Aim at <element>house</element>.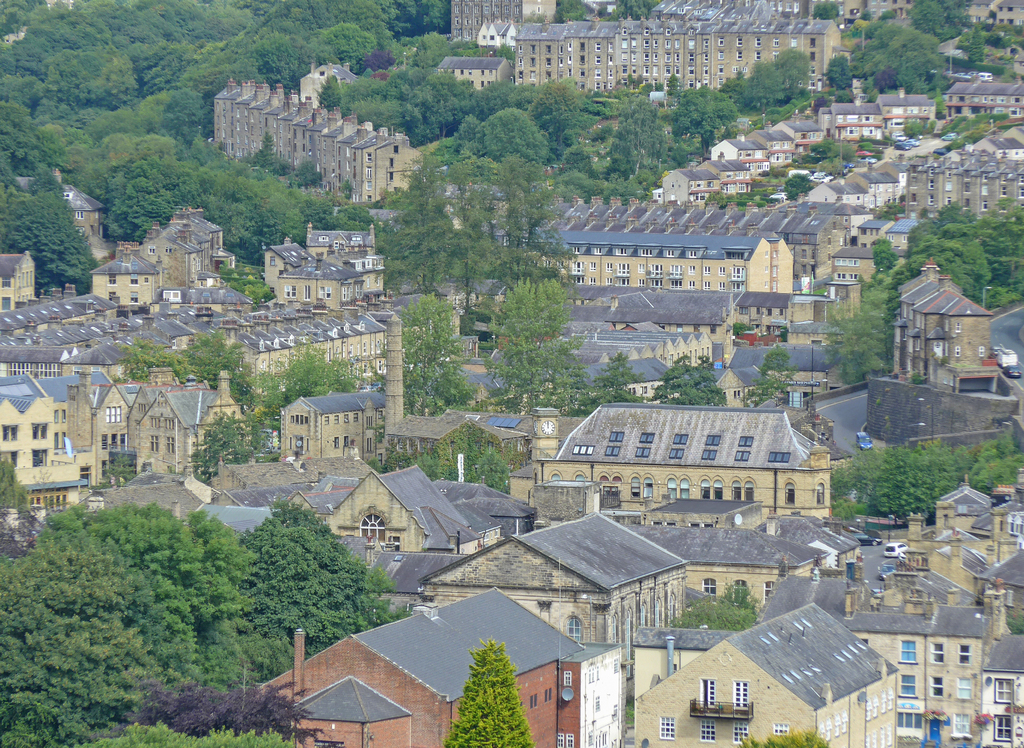
Aimed at x1=645, y1=163, x2=688, y2=197.
